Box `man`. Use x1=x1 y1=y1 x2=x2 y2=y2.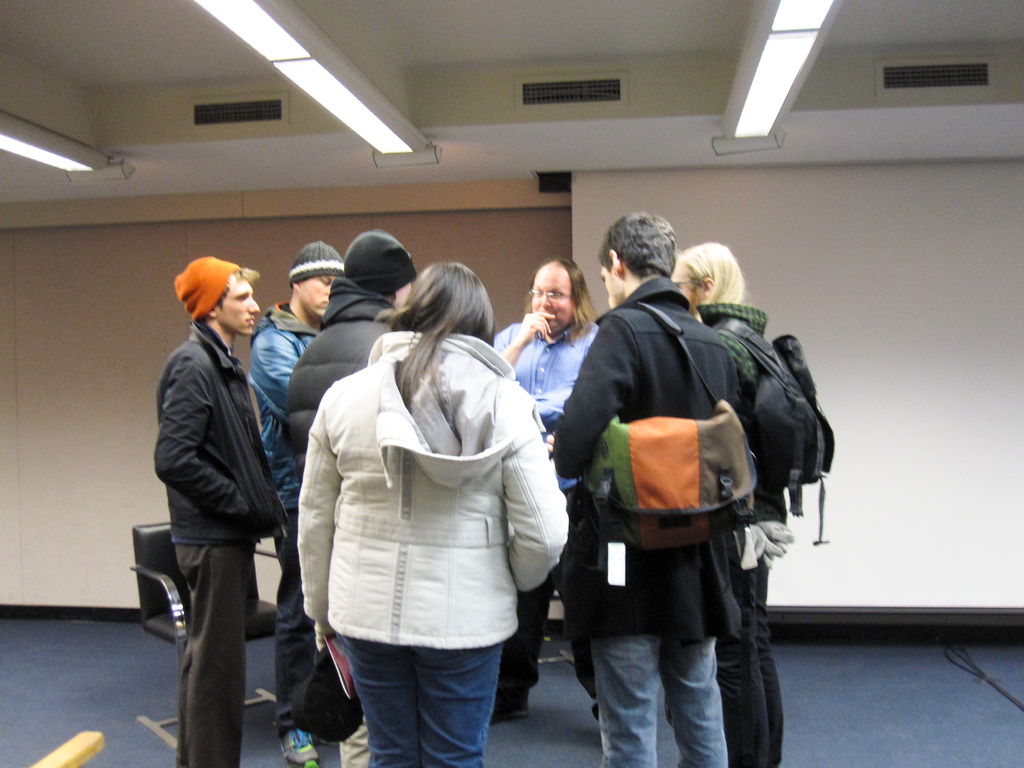
x1=283 y1=227 x2=417 y2=767.
